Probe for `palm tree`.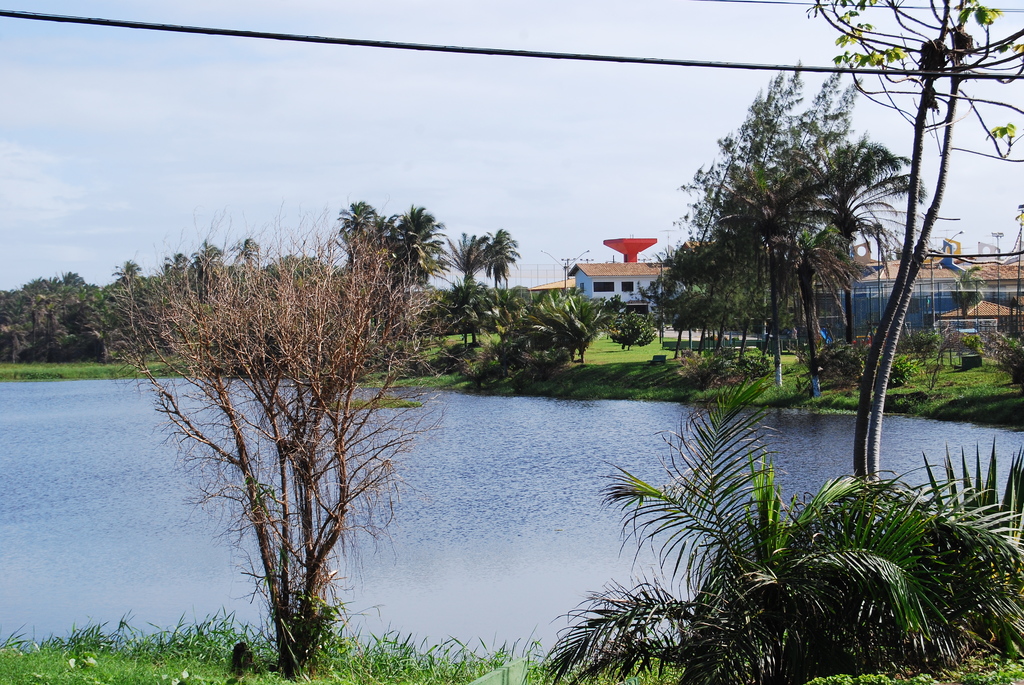
Probe result: 353, 192, 378, 274.
